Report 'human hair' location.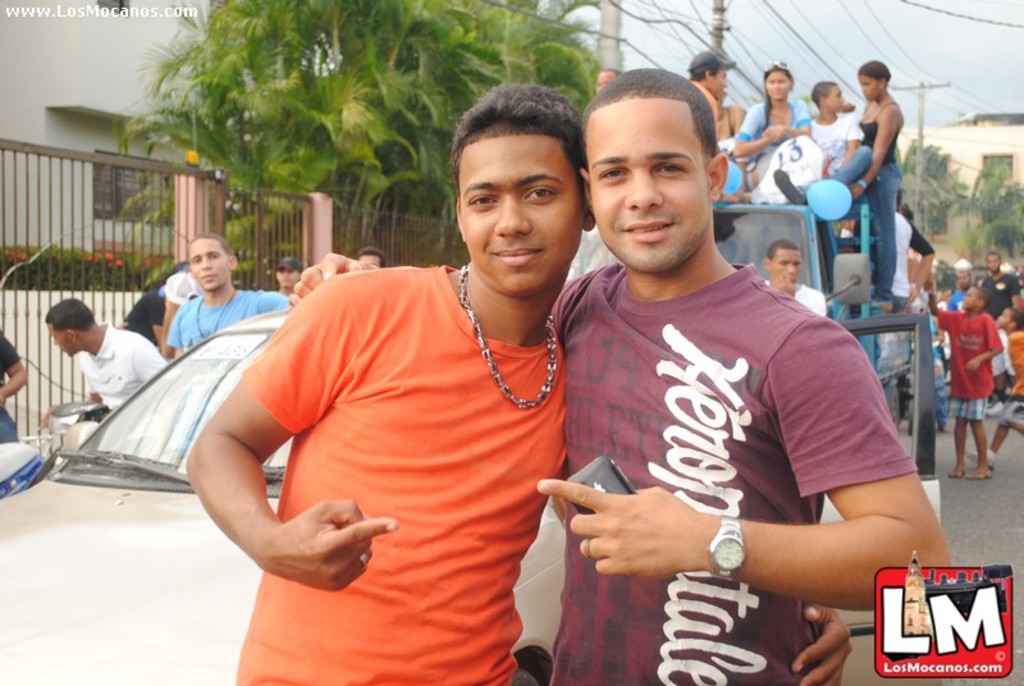
Report: left=814, top=78, right=841, bottom=102.
